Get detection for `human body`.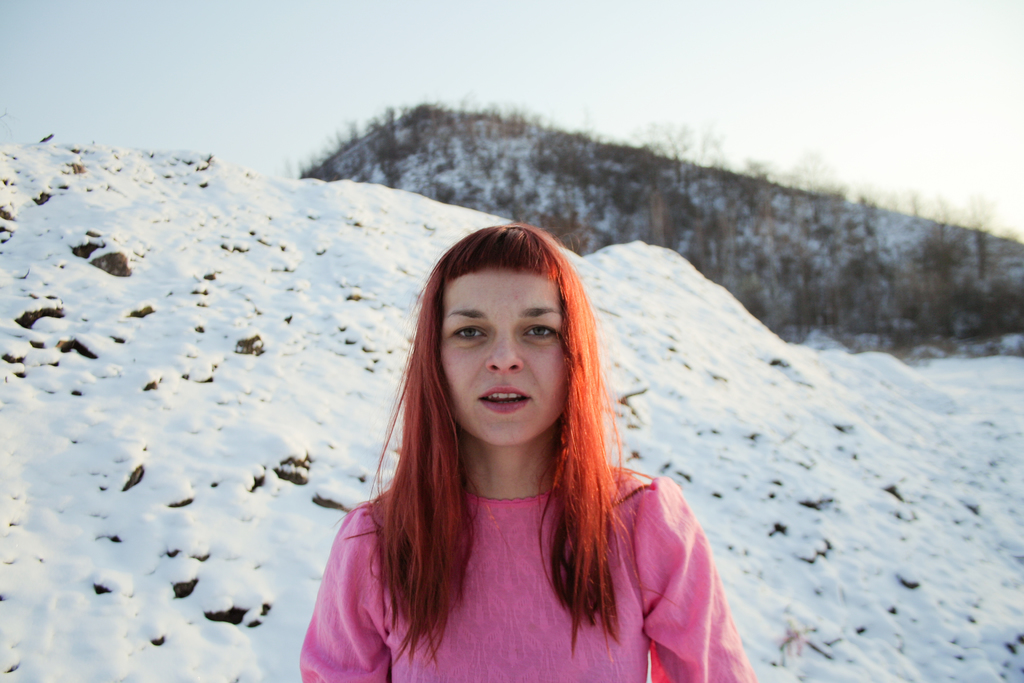
Detection: rect(295, 223, 774, 682).
